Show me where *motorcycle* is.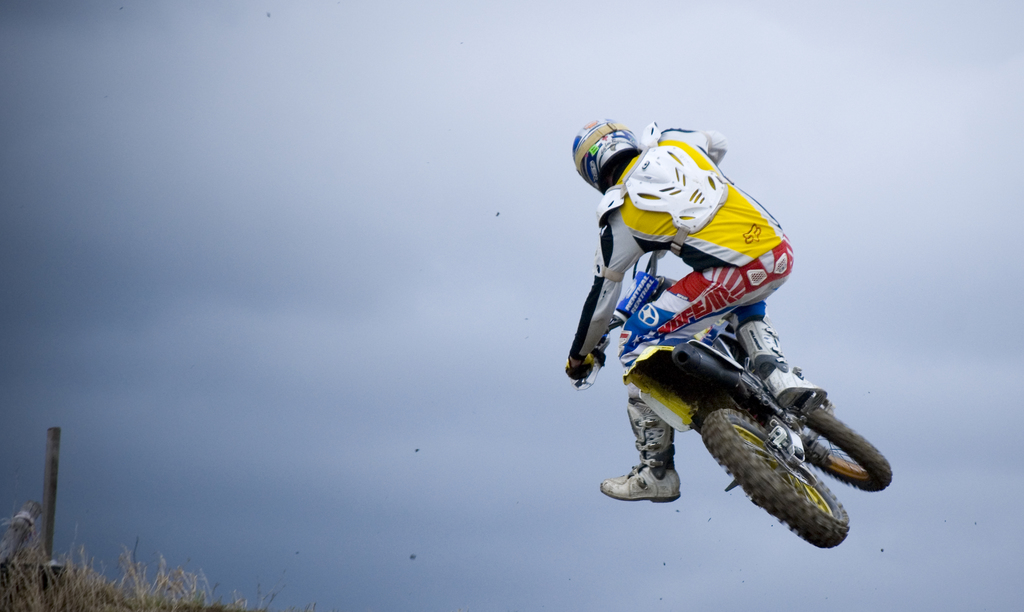
*motorcycle* is at detection(611, 264, 882, 552).
